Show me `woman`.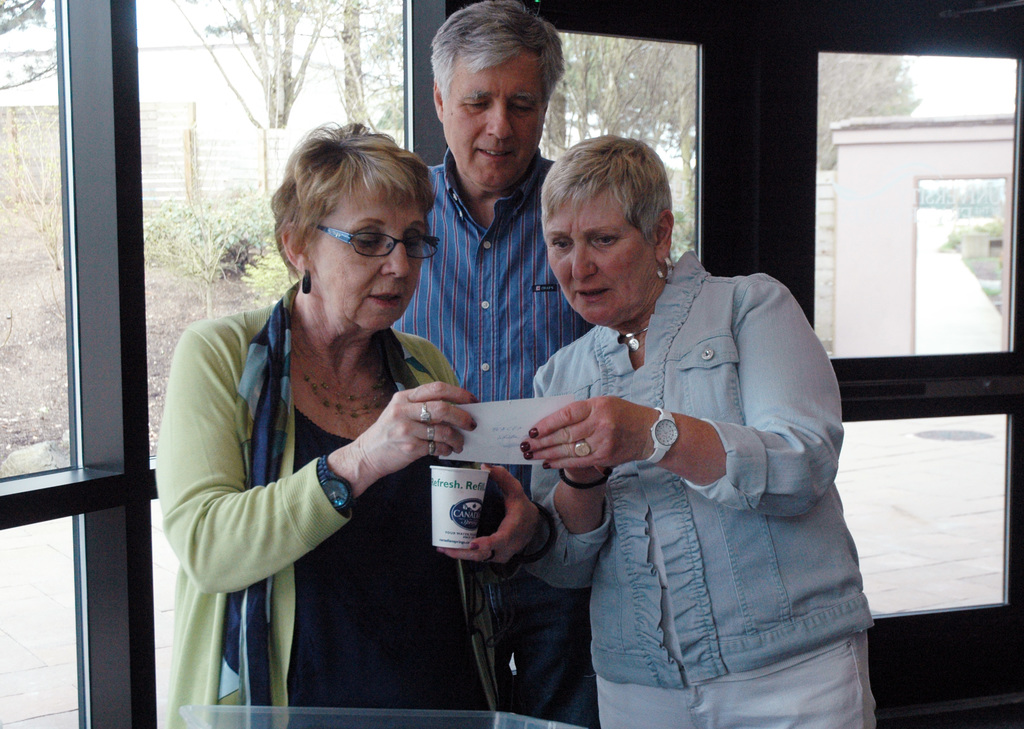
`woman` is here: 529/132/884/728.
